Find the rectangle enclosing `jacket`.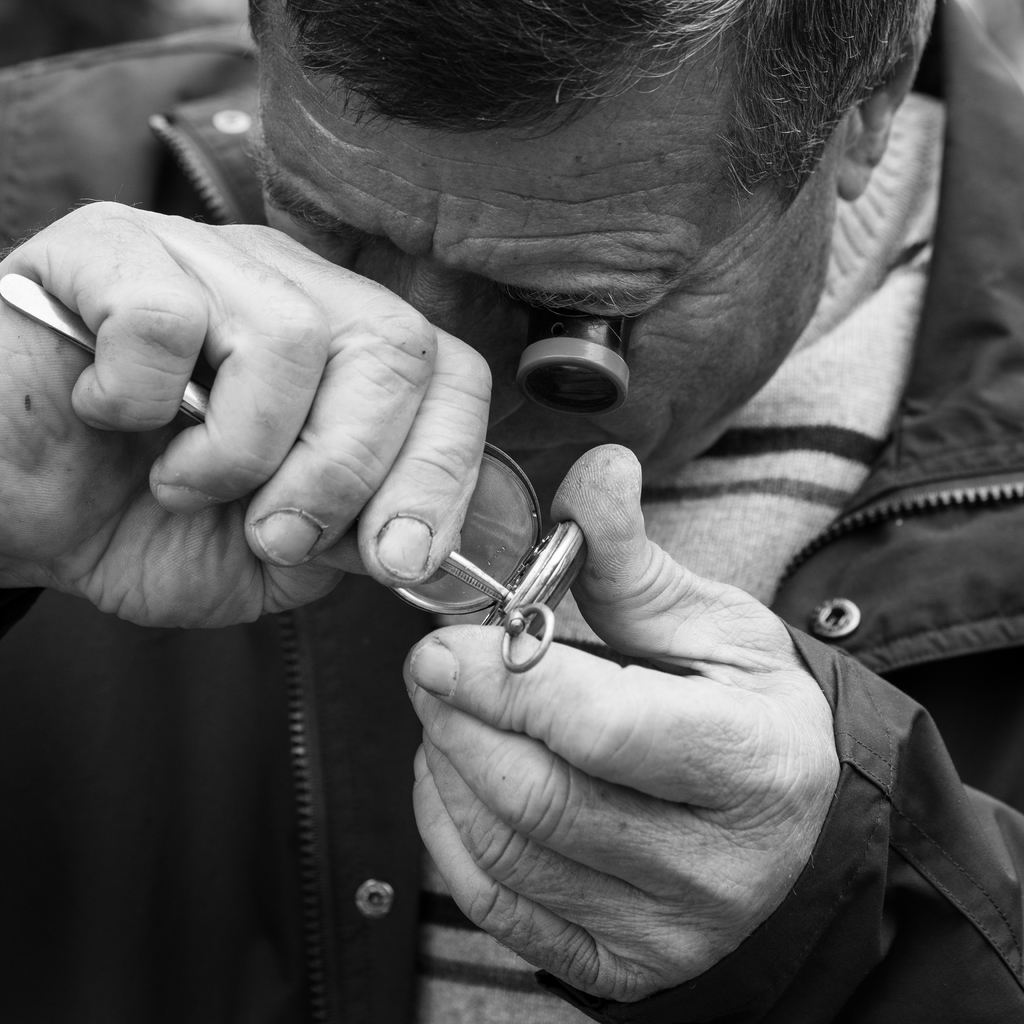
29,80,983,970.
